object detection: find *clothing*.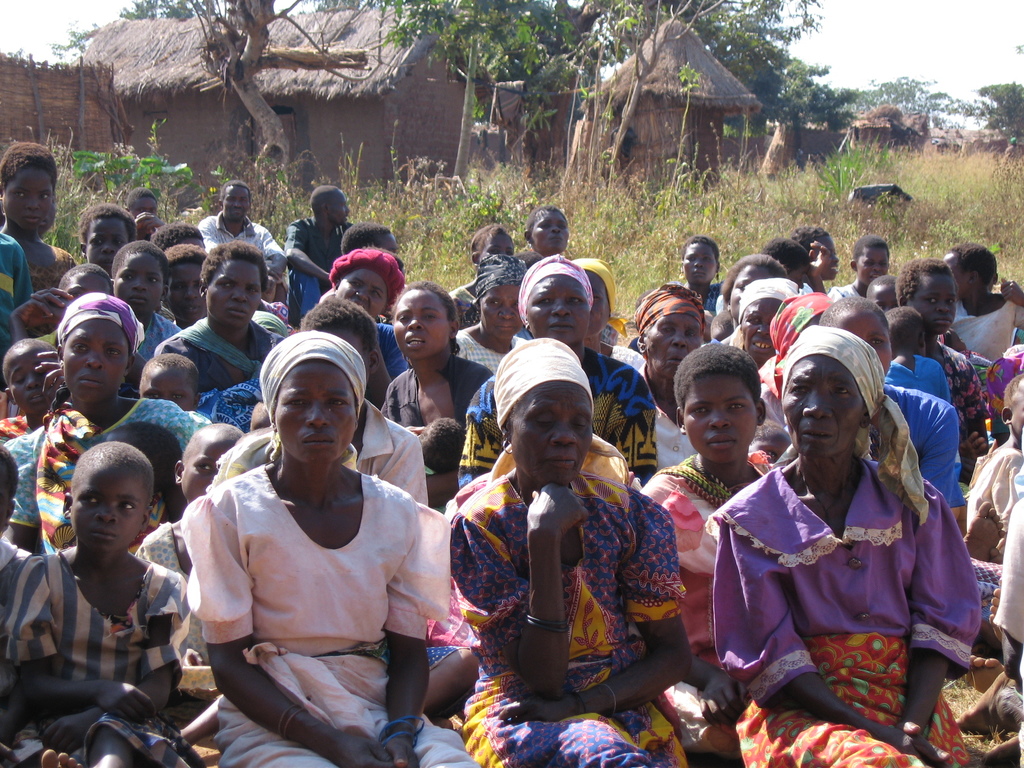
[140, 522, 221, 705].
